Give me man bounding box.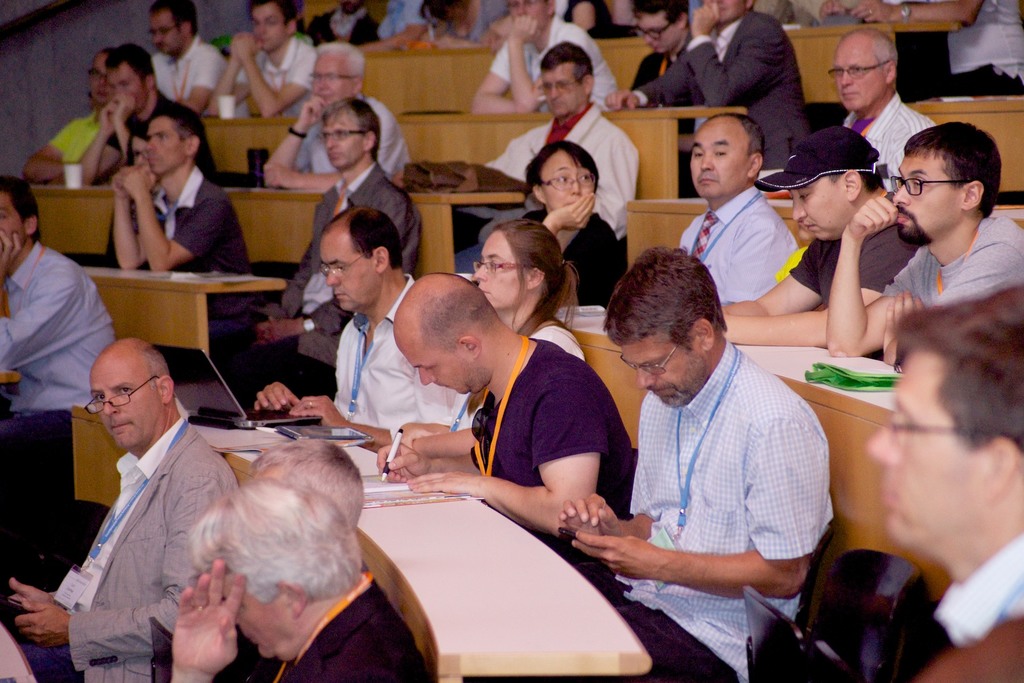
crop(449, 0, 578, 49).
